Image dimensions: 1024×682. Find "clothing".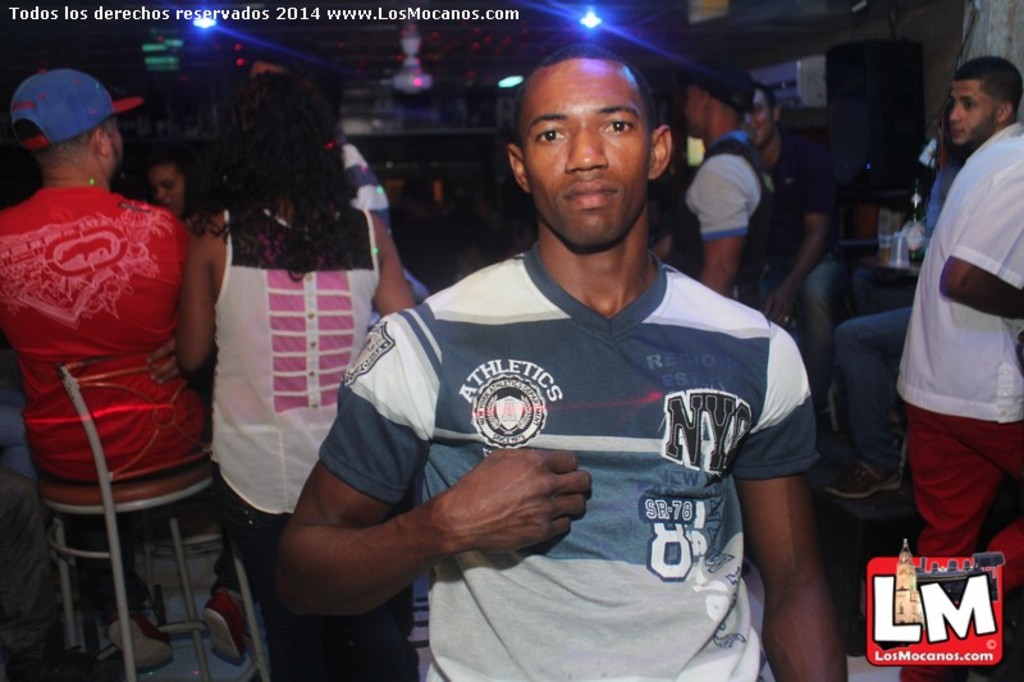
<bbox>746, 156, 840, 407</bbox>.
